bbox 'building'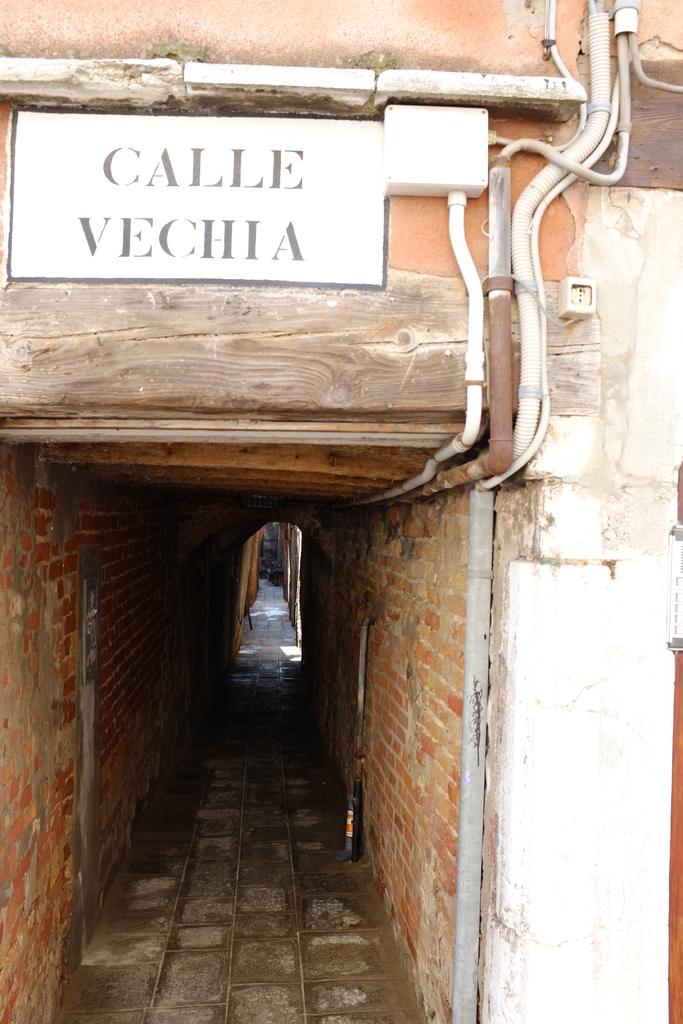
detection(0, 0, 682, 1023)
